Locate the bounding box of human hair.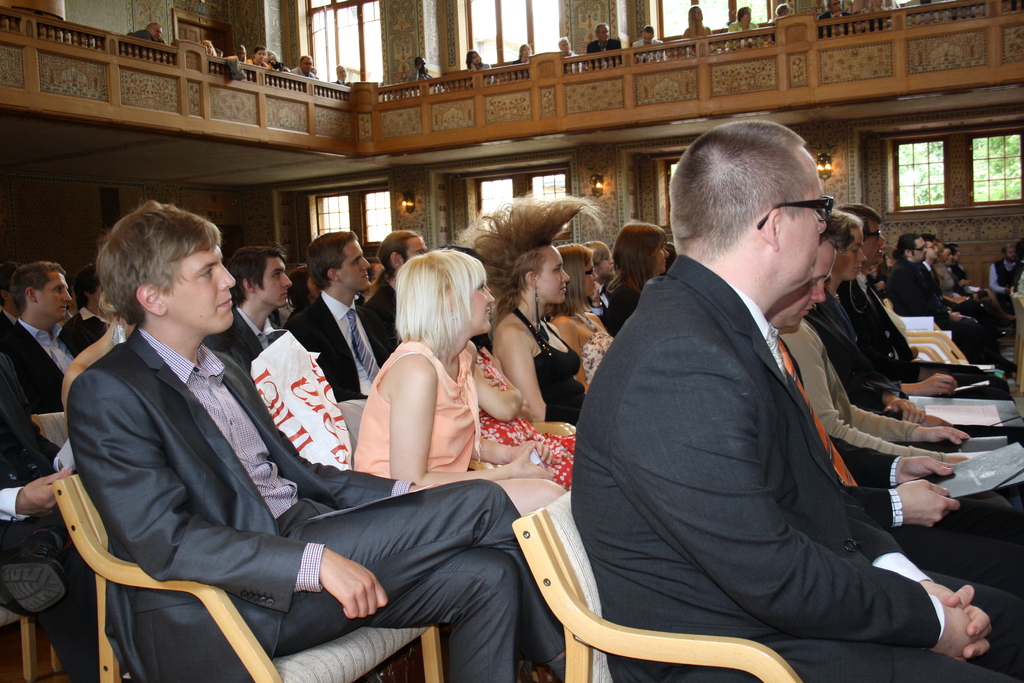
Bounding box: bbox(914, 234, 934, 243).
